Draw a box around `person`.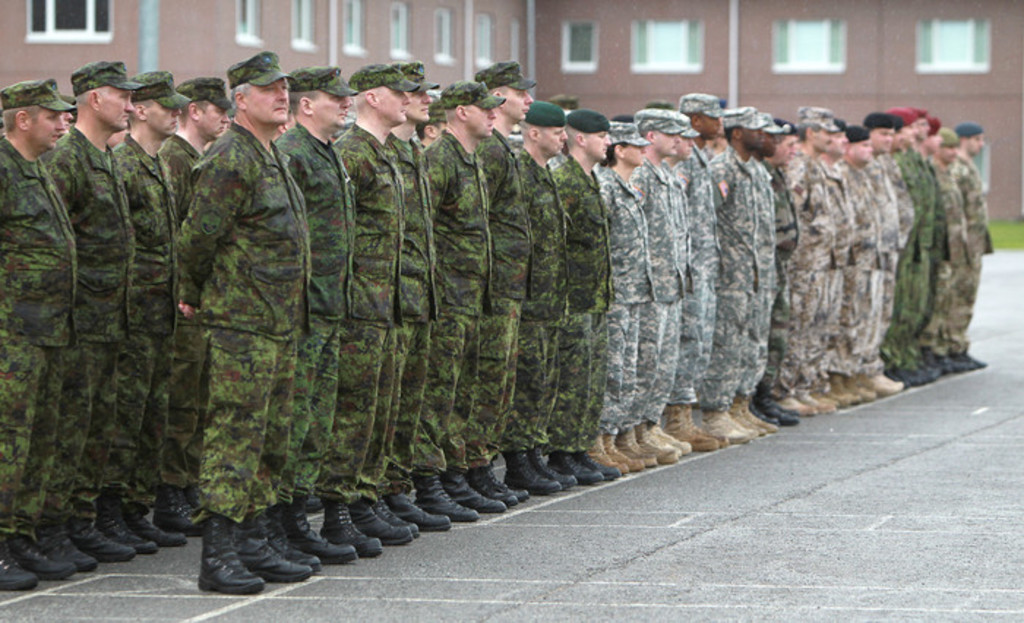
rect(158, 66, 323, 591).
